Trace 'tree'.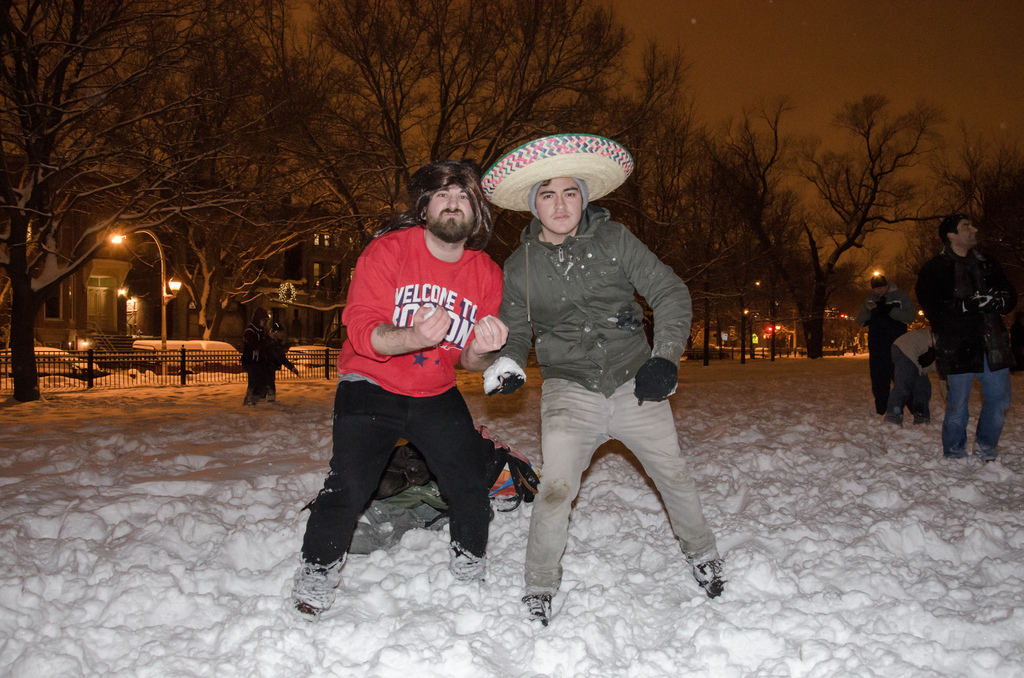
Traced to x1=904, y1=144, x2=1023, y2=369.
